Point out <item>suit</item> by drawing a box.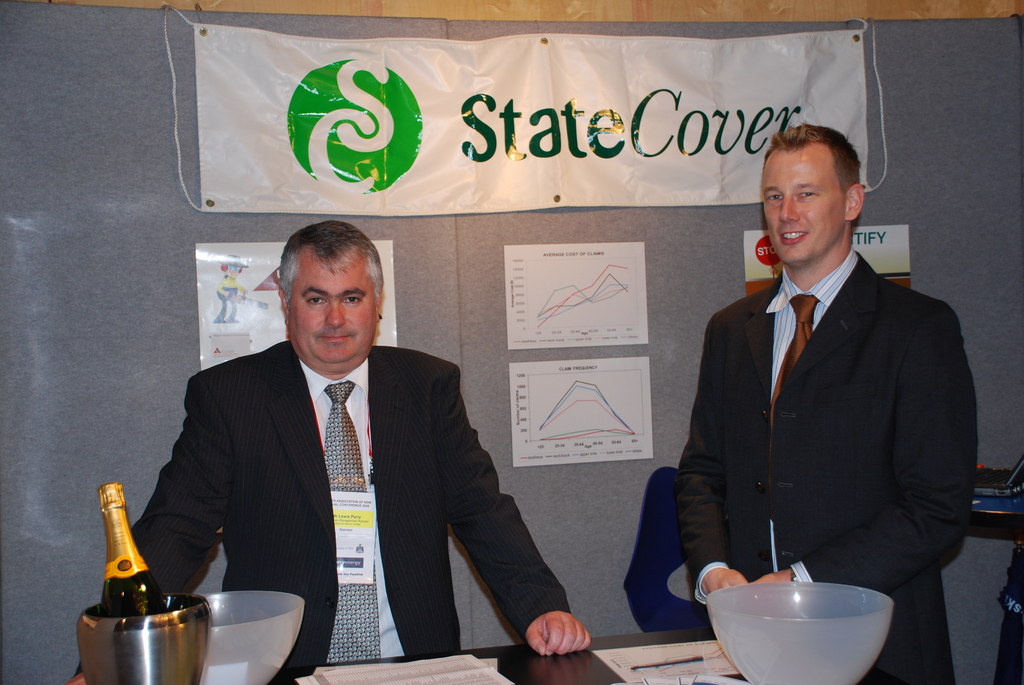
pyautogui.locateOnScreen(145, 267, 545, 655).
